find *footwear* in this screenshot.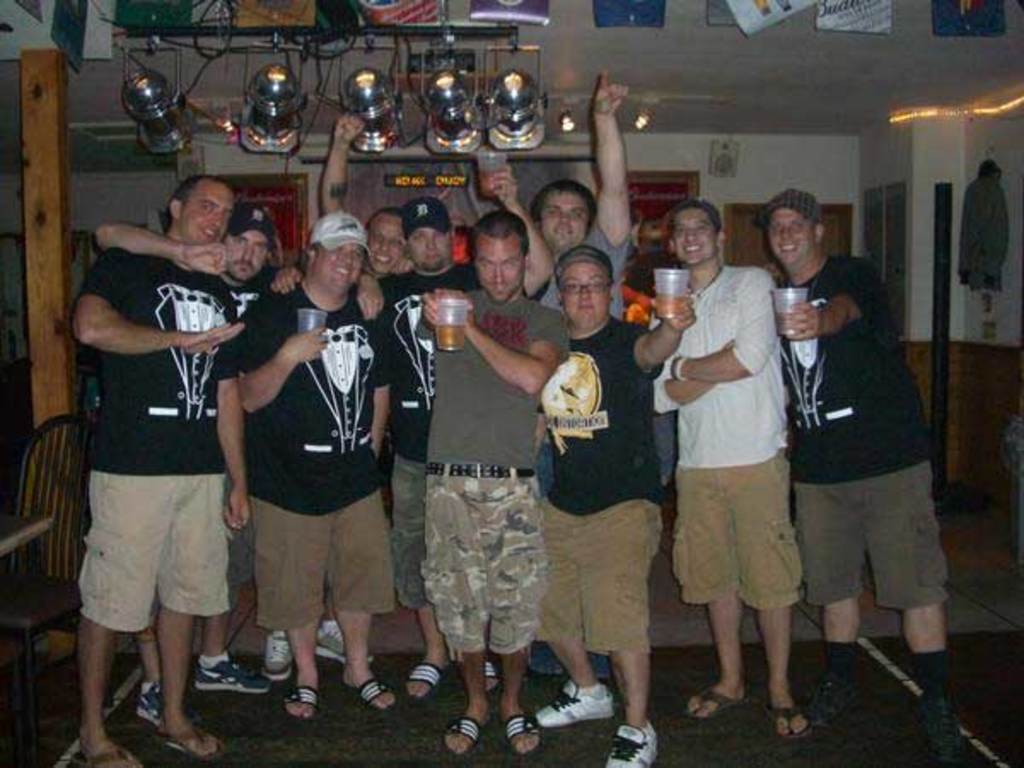
The bounding box for *footwear* is l=802, t=676, r=874, b=725.
